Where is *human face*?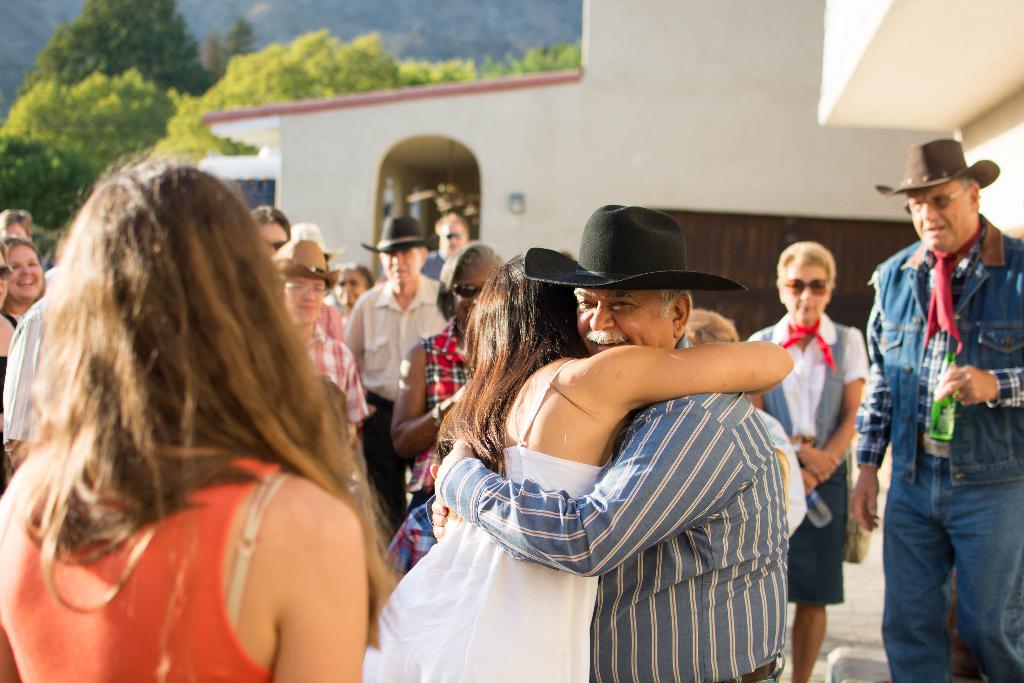
[910,177,975,247].
